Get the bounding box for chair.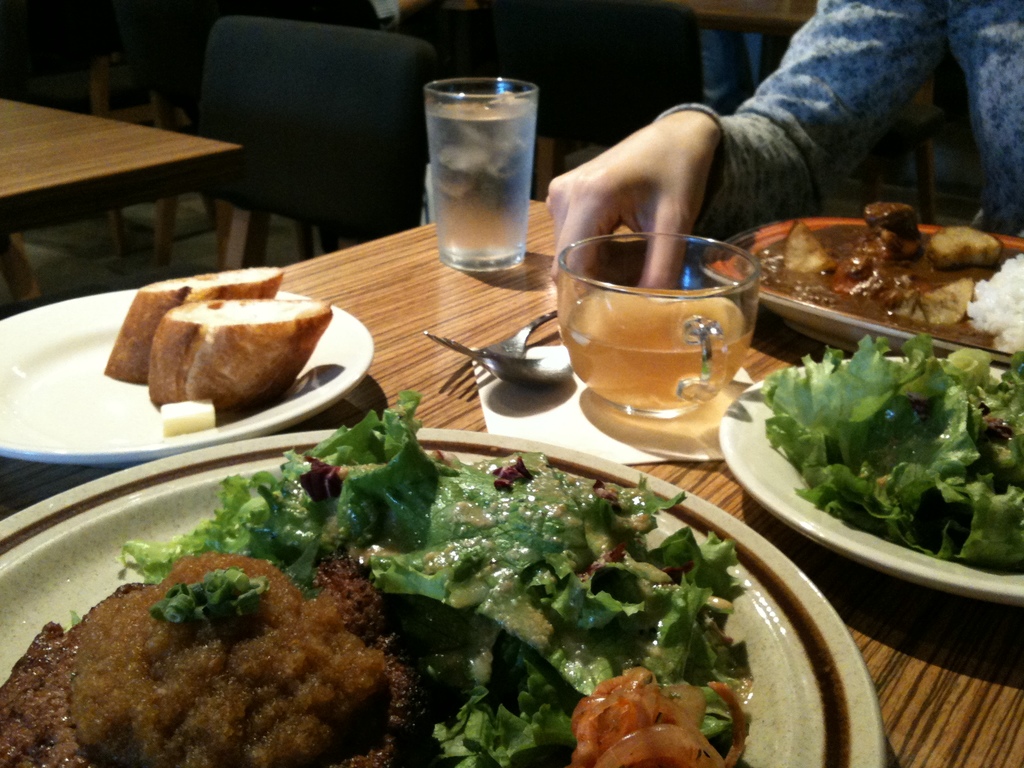
l=473, t=0, r=722, b=204.
